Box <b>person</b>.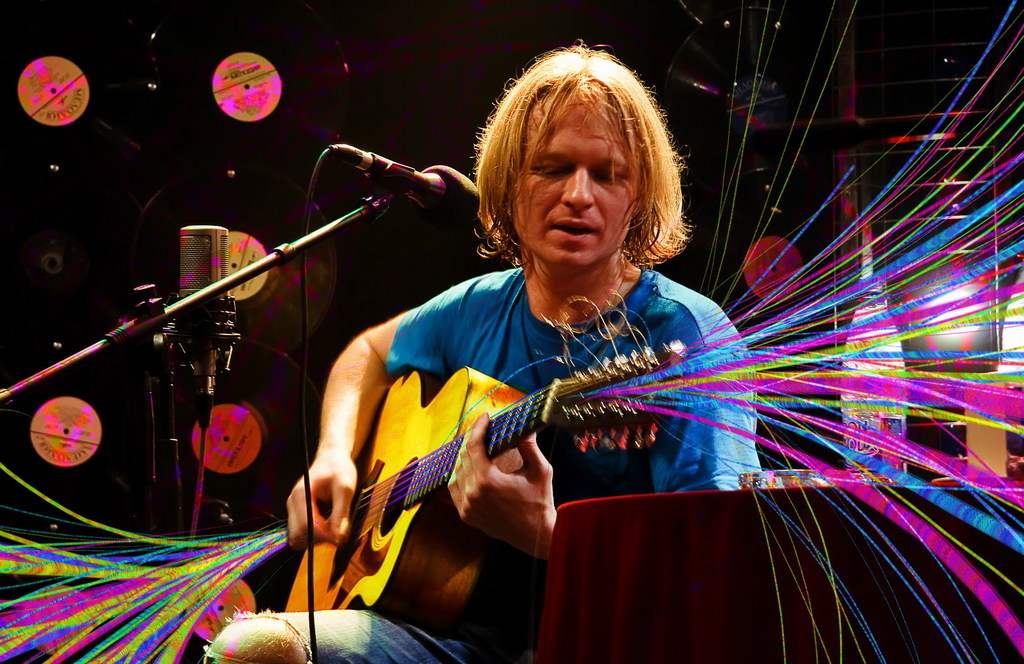
box=[266, 47, 929, 661].
